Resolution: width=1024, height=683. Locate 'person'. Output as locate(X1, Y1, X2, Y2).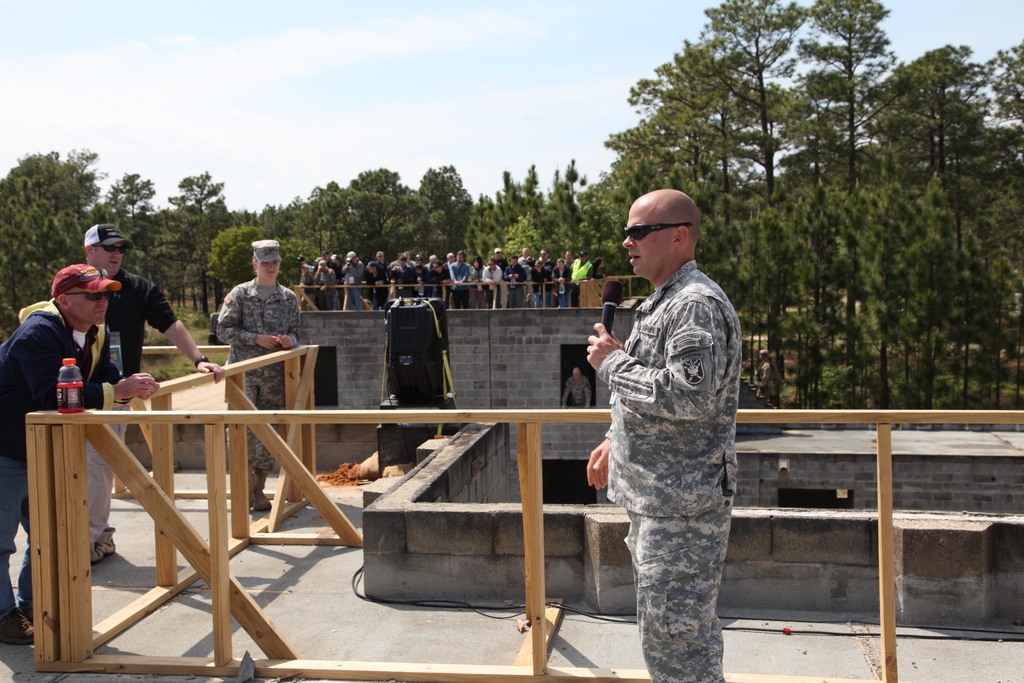
locate(422, 254, 442, 297).
